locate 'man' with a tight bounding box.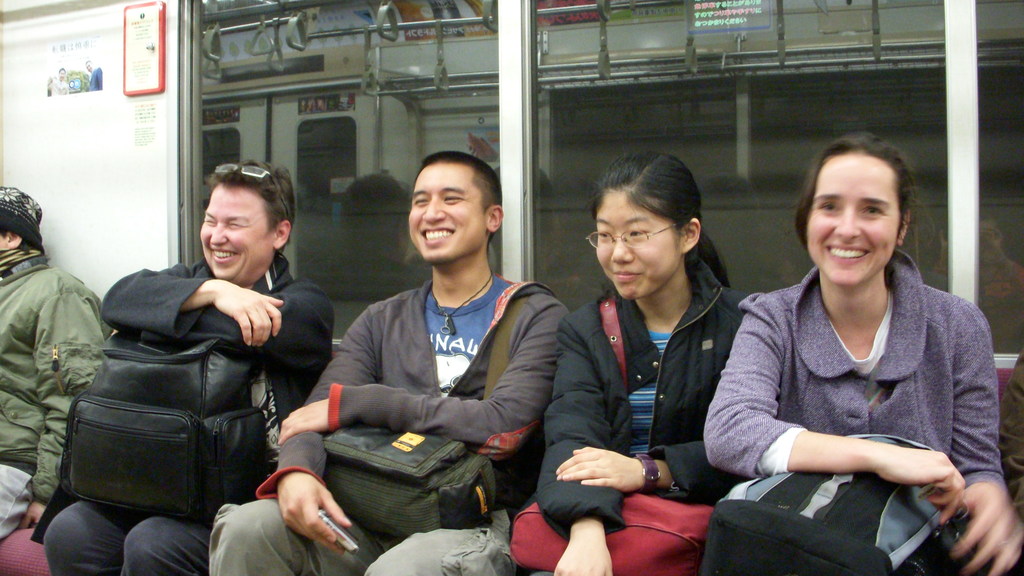
{"x1": 35, "y1": 158, "x2": 336, "y2": 575}.
